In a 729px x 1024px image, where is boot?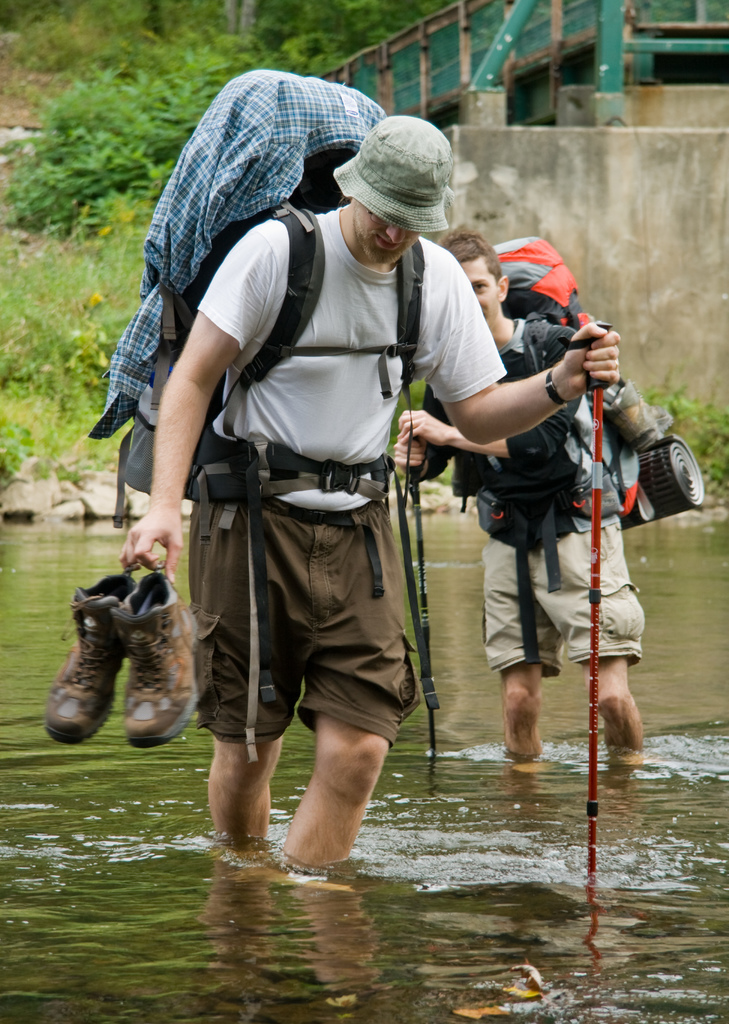
detection(35, 571, 138, 742).
